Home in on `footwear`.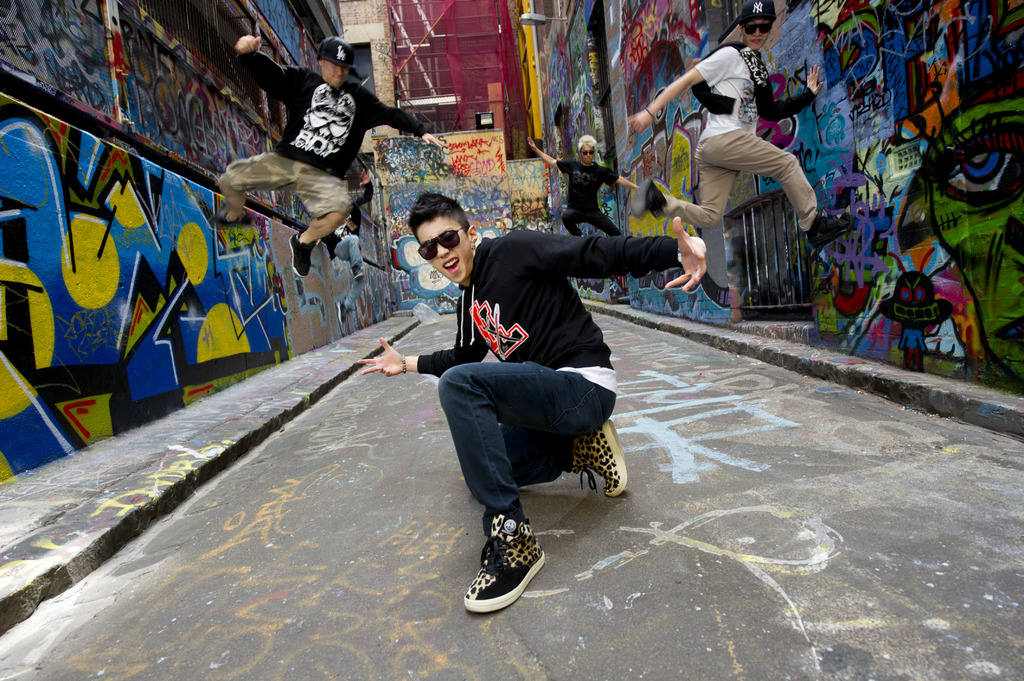
Homed in at <box>284,231,319,276</box>.
